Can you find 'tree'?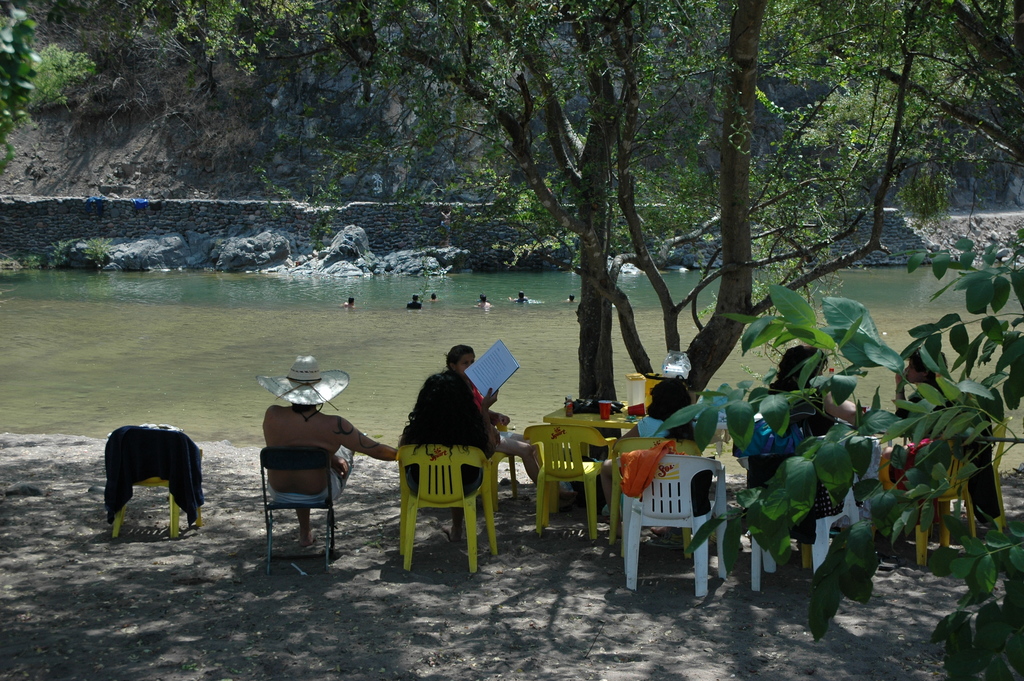
Yes, bounding box: x1=139 y1=0 x2=929 y2=479.
